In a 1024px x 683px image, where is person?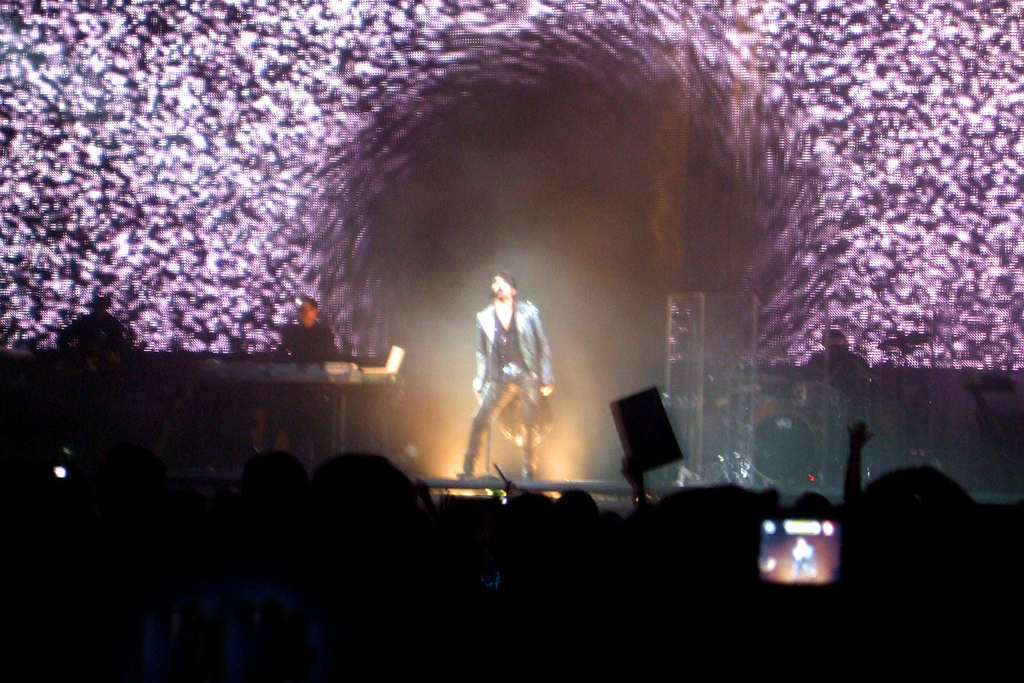
280, 295, 342, 455.
